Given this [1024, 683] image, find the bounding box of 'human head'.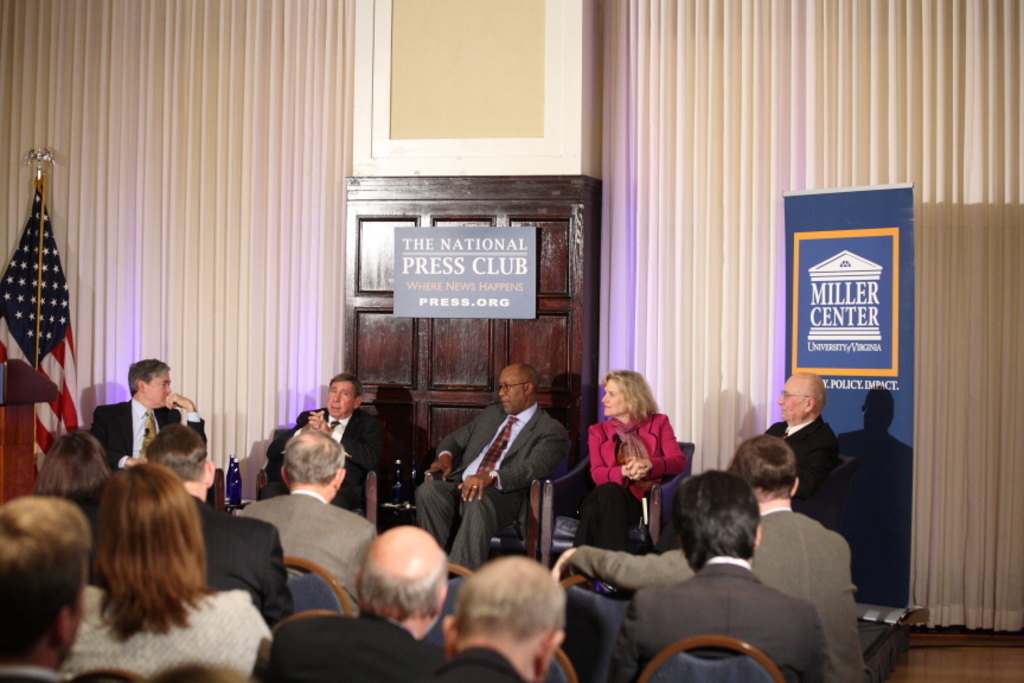
pyautogui.locateOnScreen(601, 369, 654, 420).
